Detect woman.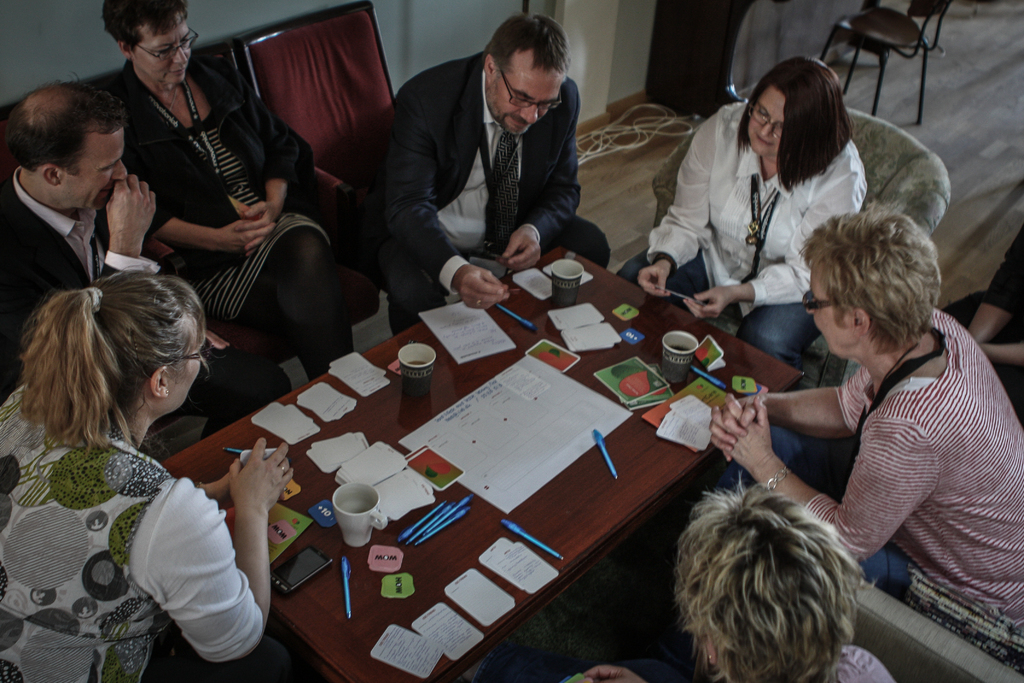
Detected at detection(703, 200, 1023, 620).
